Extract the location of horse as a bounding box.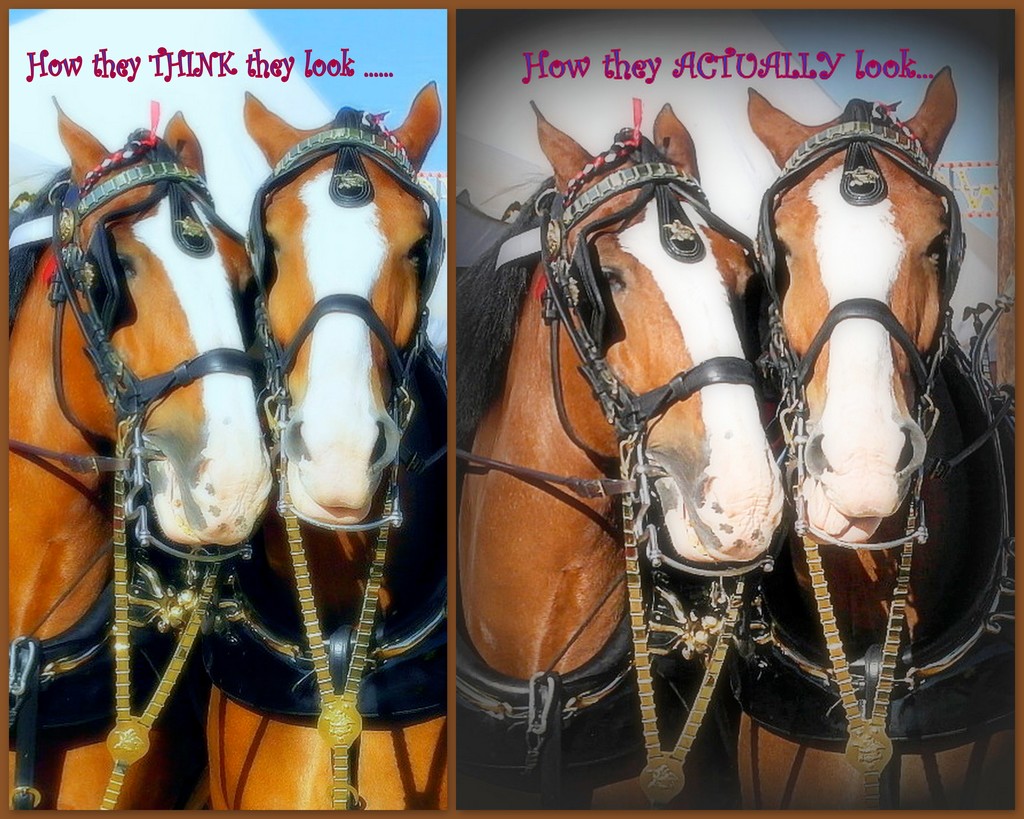
(712, 65, 1014, 809).
